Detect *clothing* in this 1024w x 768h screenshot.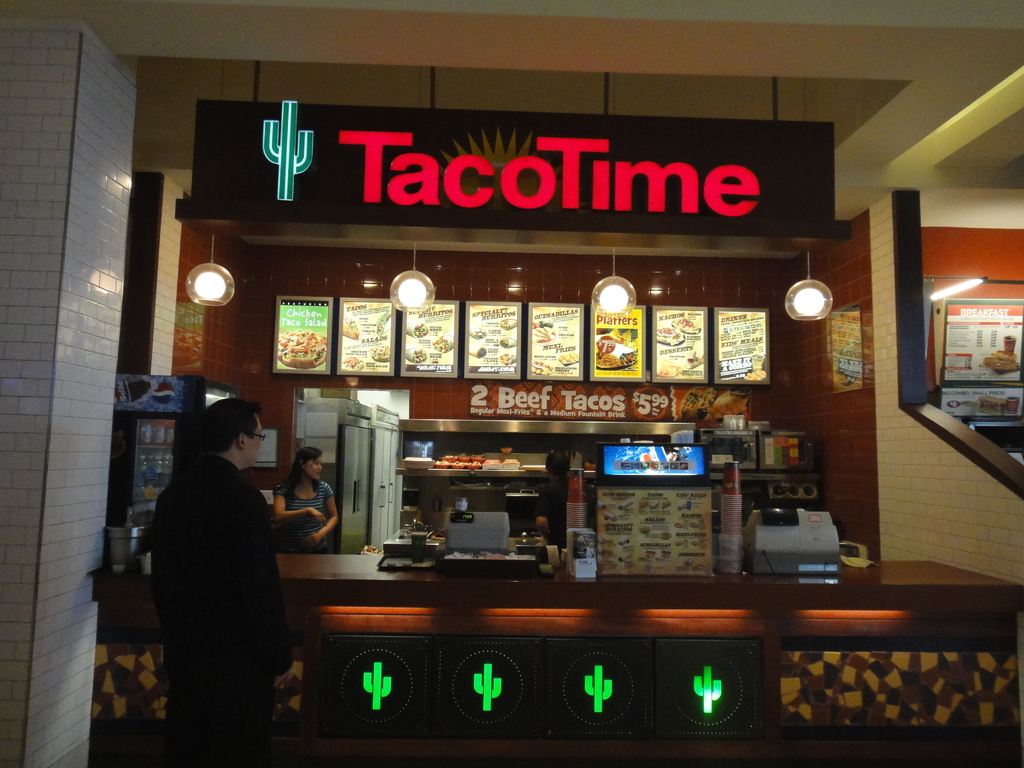
Detection: rect(262, 474, 343, 557).
